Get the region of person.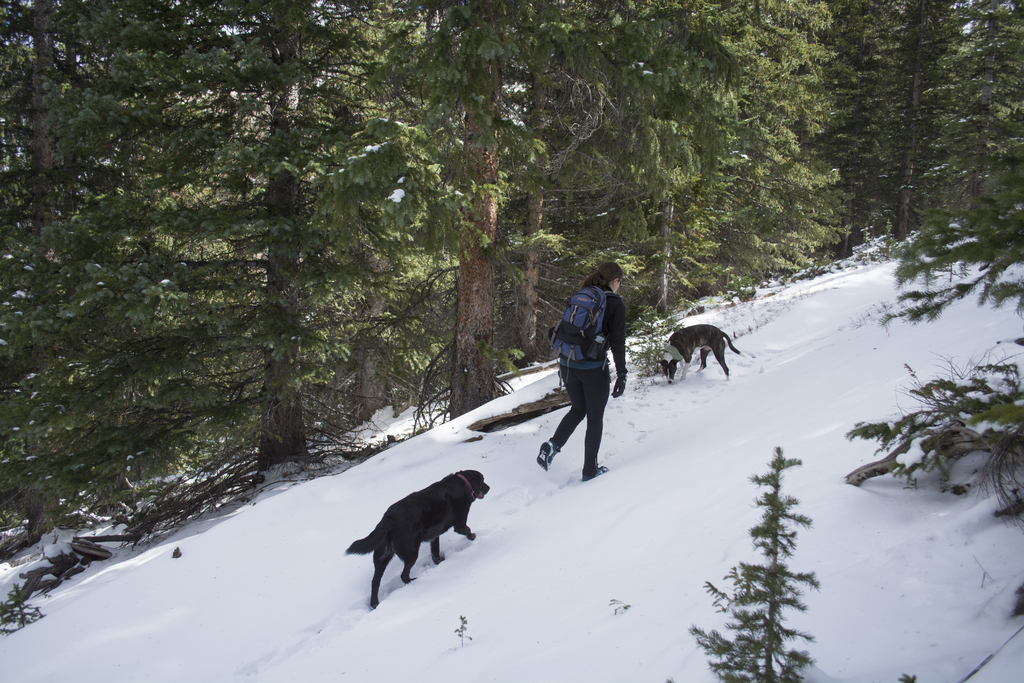
detection(551, 258, 634, 507).
